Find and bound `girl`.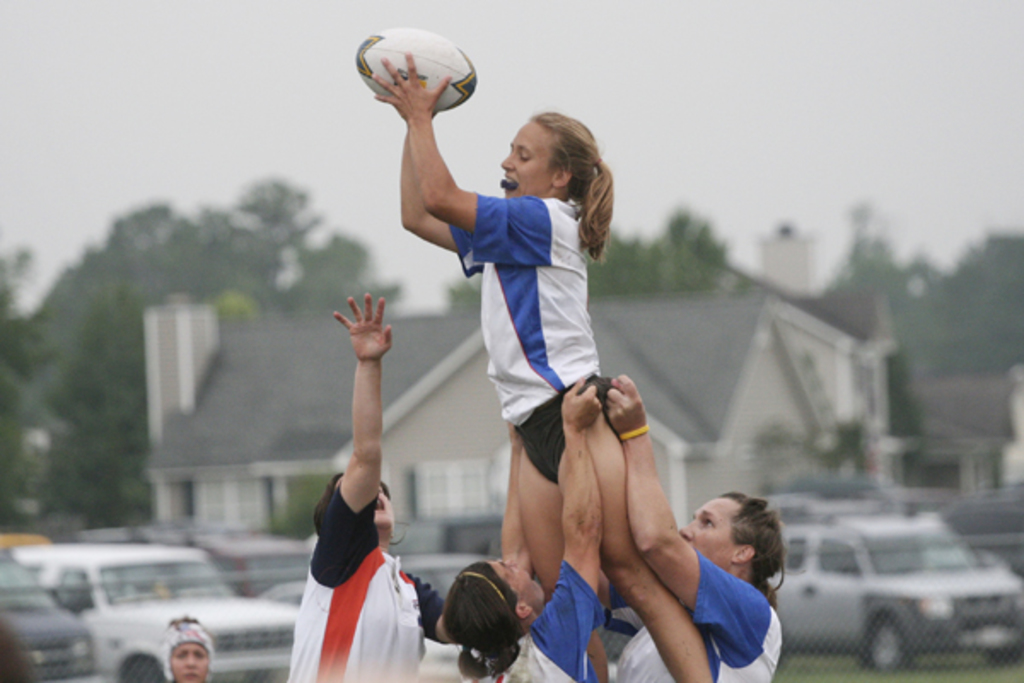
Bound: bbox(372, 48, 712, 681).
